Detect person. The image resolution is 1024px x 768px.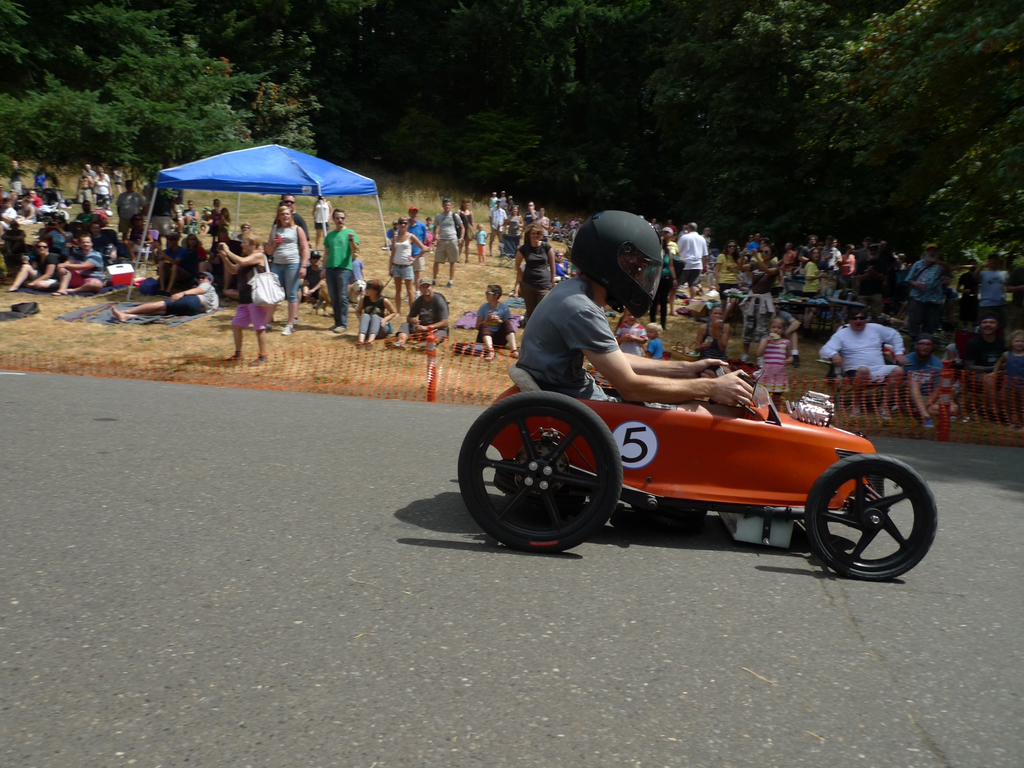
<bbox>516, 209, 758, 417</bbox>.
